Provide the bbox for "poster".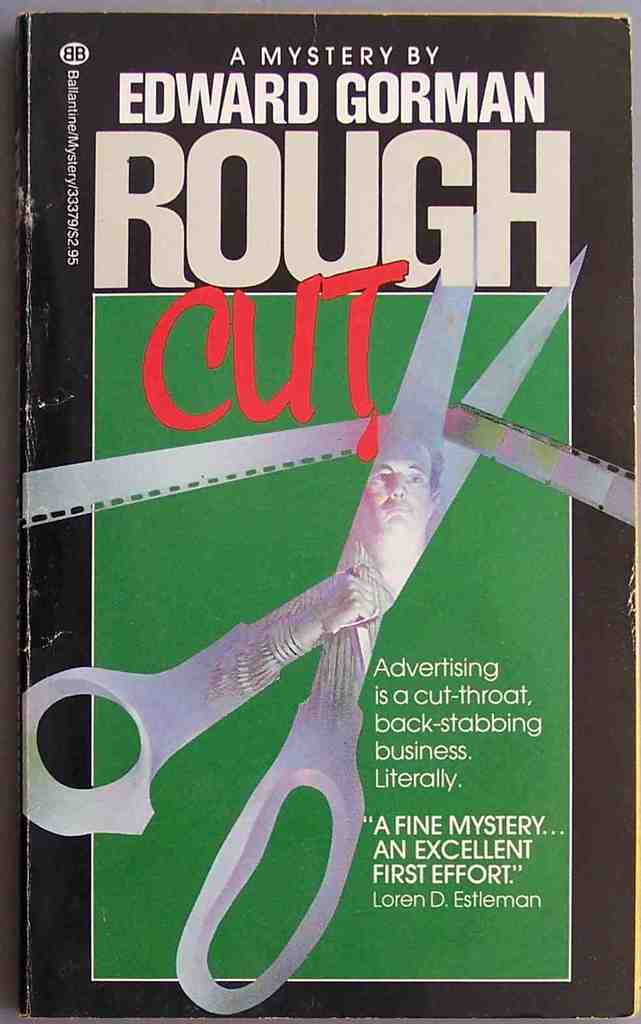
crop(20, 14, 636, 1022).
